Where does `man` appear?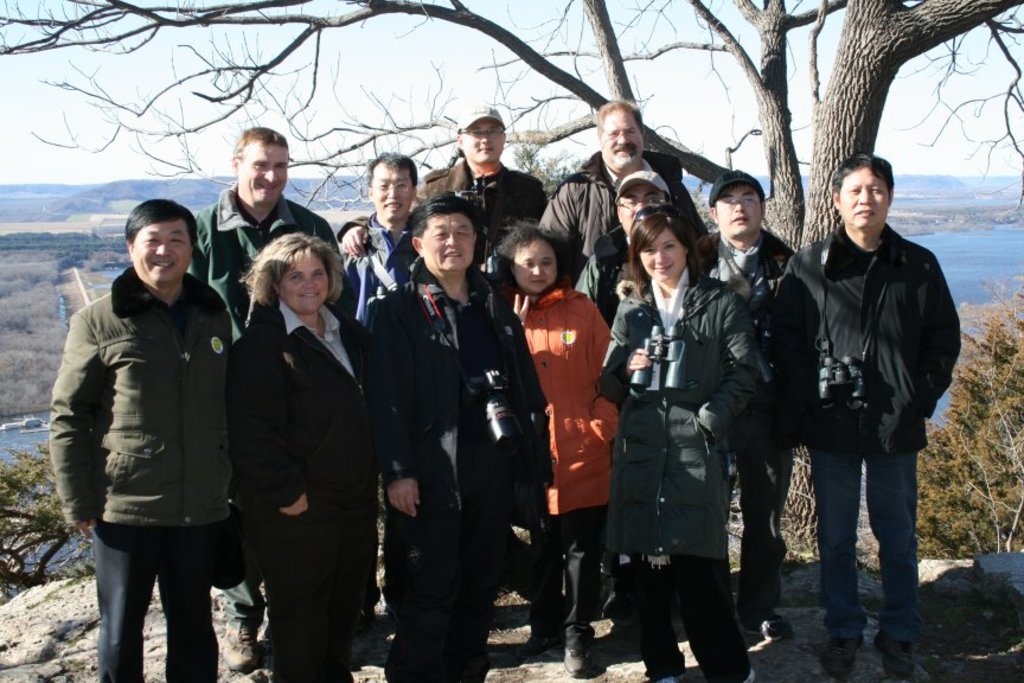
Appears at locate(696, 167, 794, 644).
